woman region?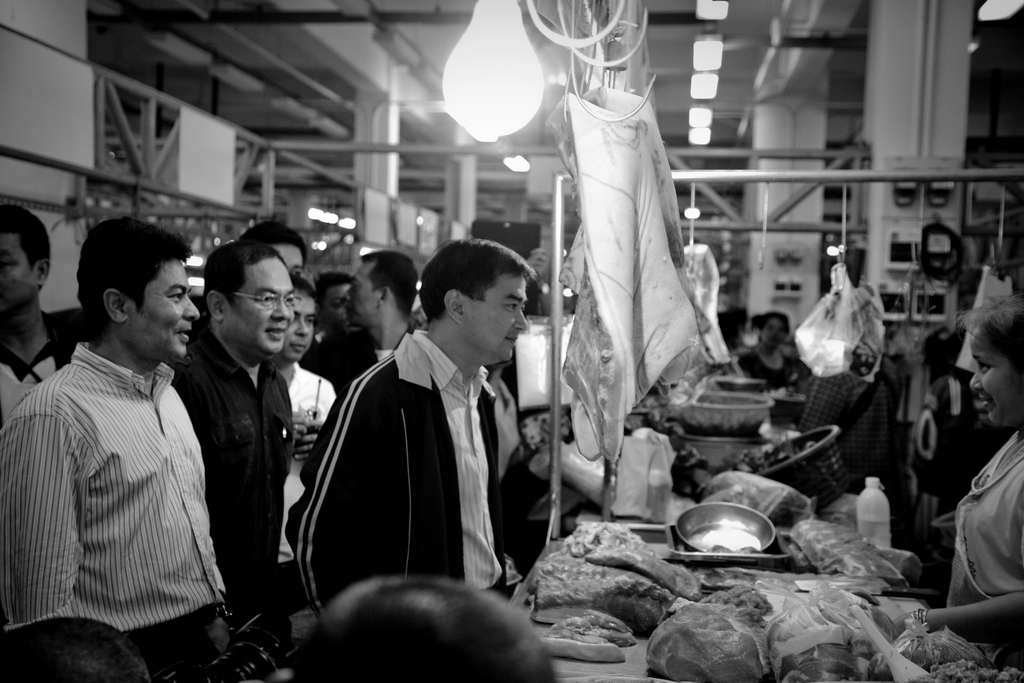
select_region(737, 304, 809, 390)
